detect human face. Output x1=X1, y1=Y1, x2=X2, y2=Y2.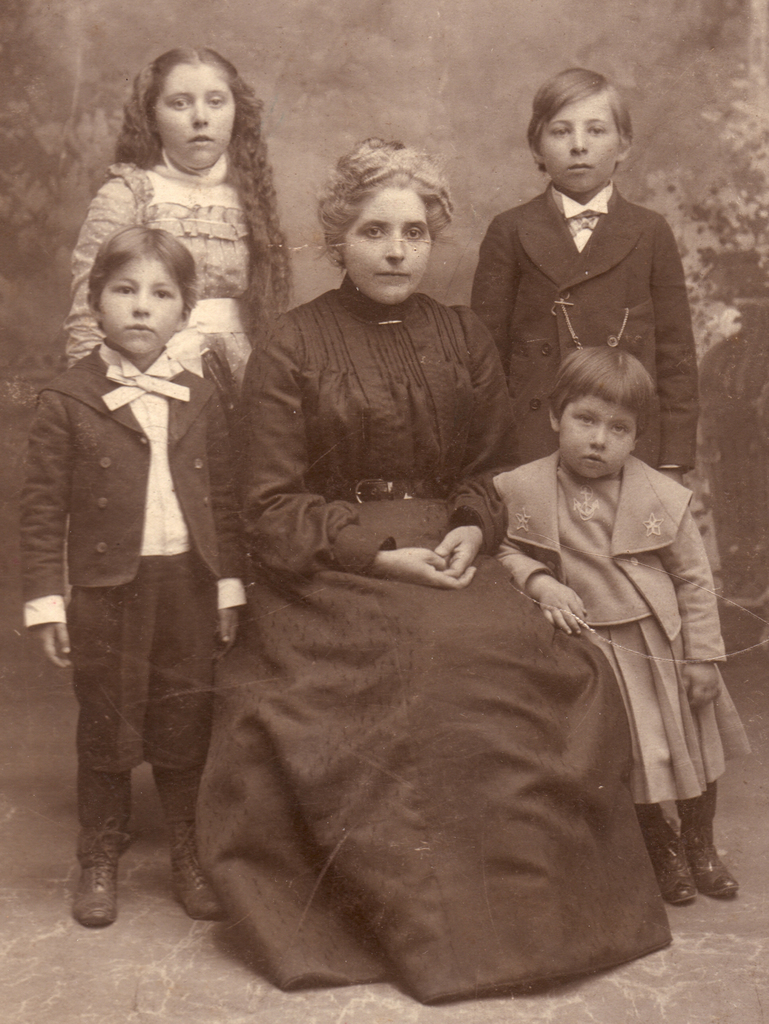
x1=158, y1=64, x2=236, y2=173.
